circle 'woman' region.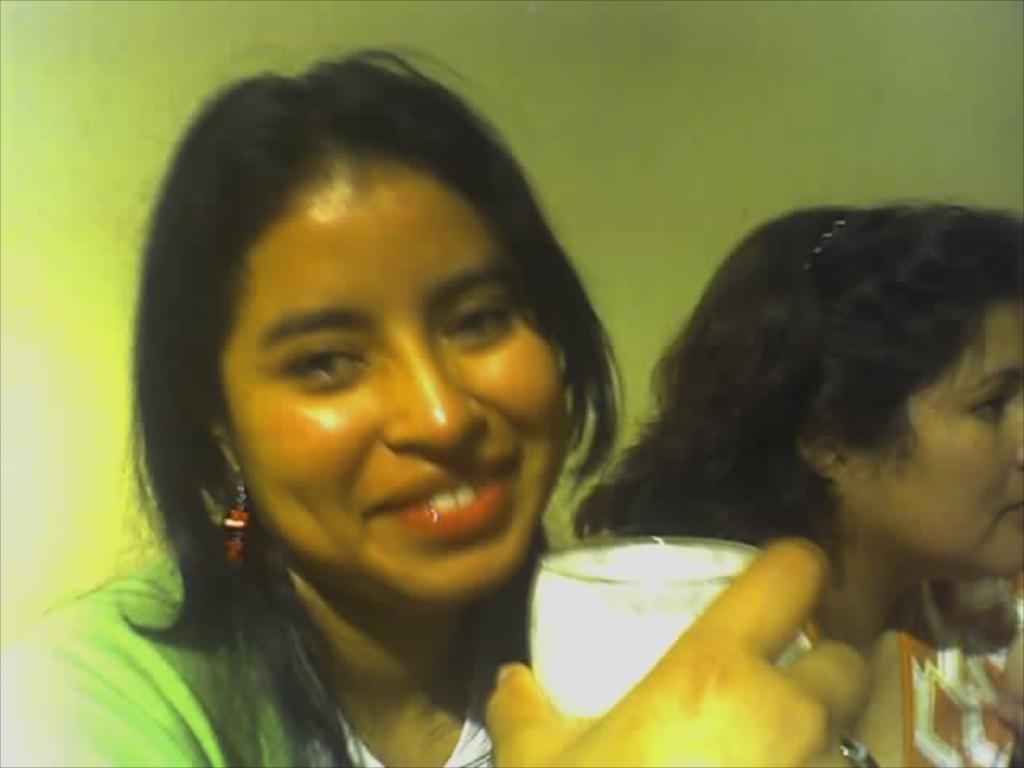
Region: select_region(29, 32, 736, 767).
